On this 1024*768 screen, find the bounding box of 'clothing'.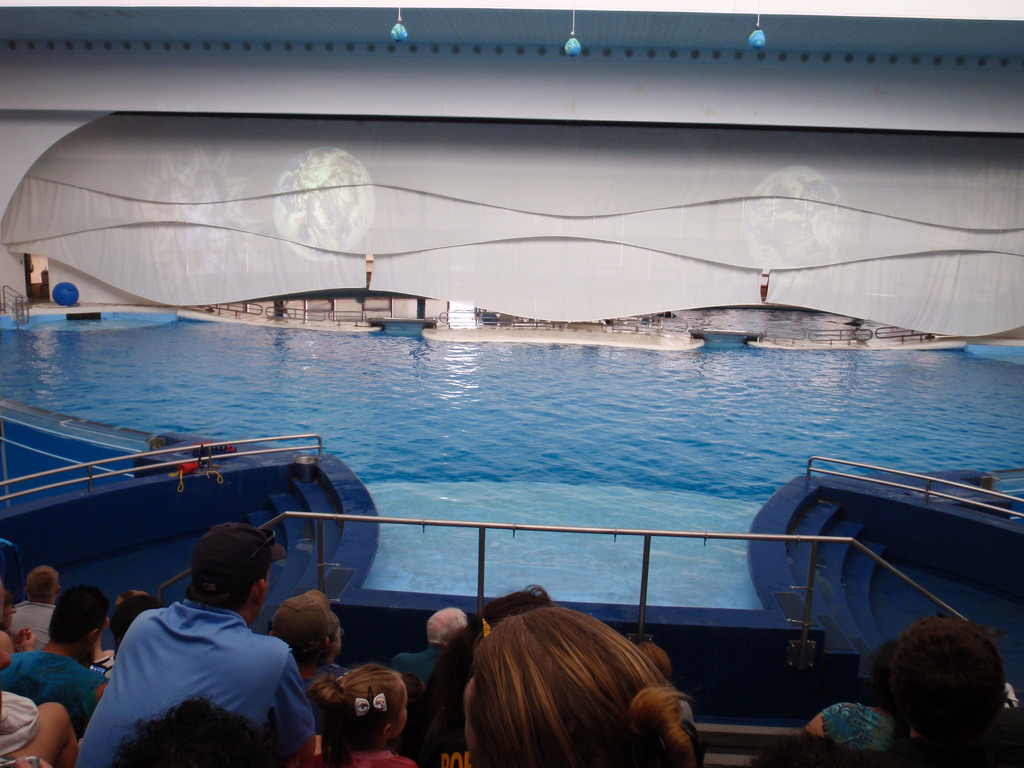
Bounding box: (x1=0, y1=647, x2=111, y2=736).
